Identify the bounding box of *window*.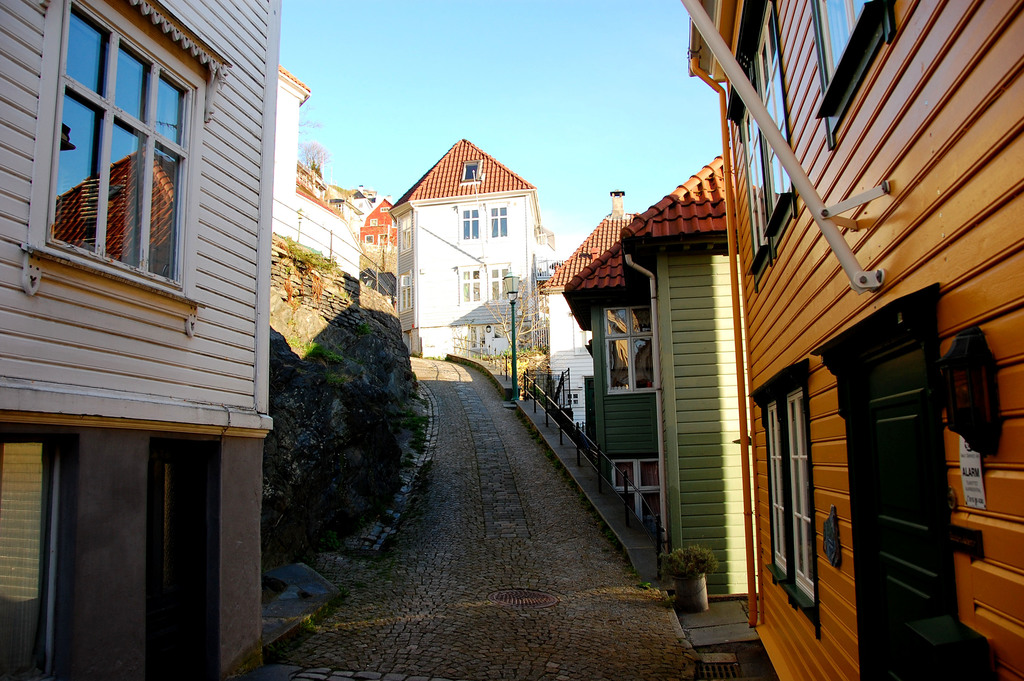
47/14/191/293.
